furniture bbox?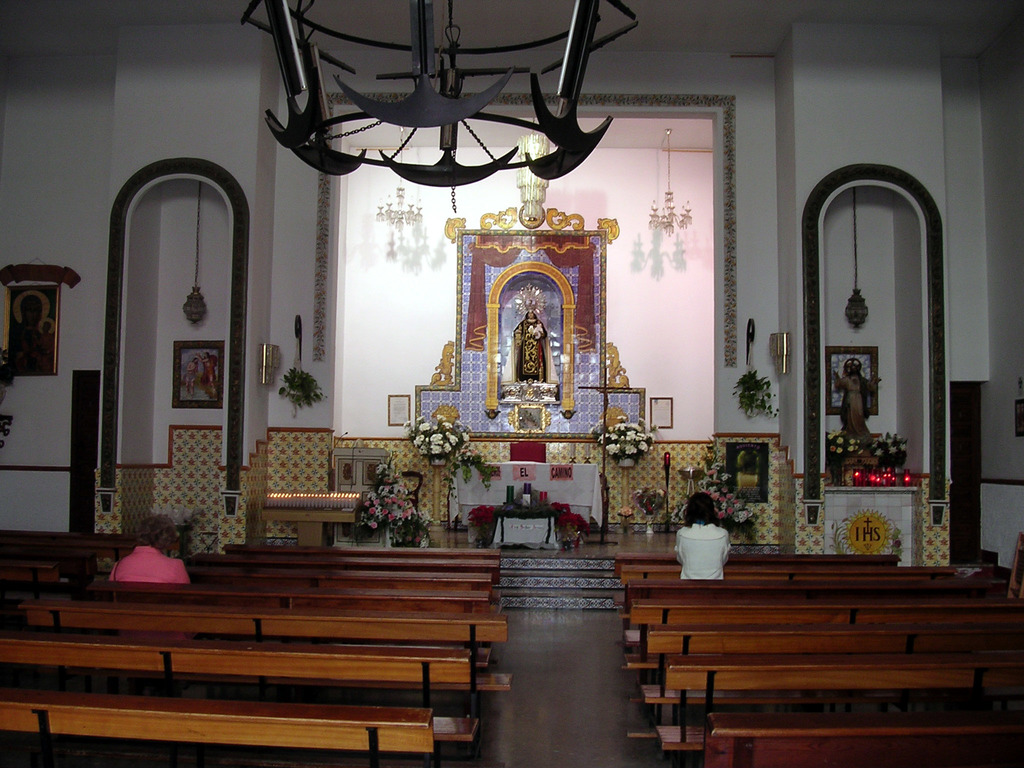
[left=509, top=445, right=545, bottom=460]
